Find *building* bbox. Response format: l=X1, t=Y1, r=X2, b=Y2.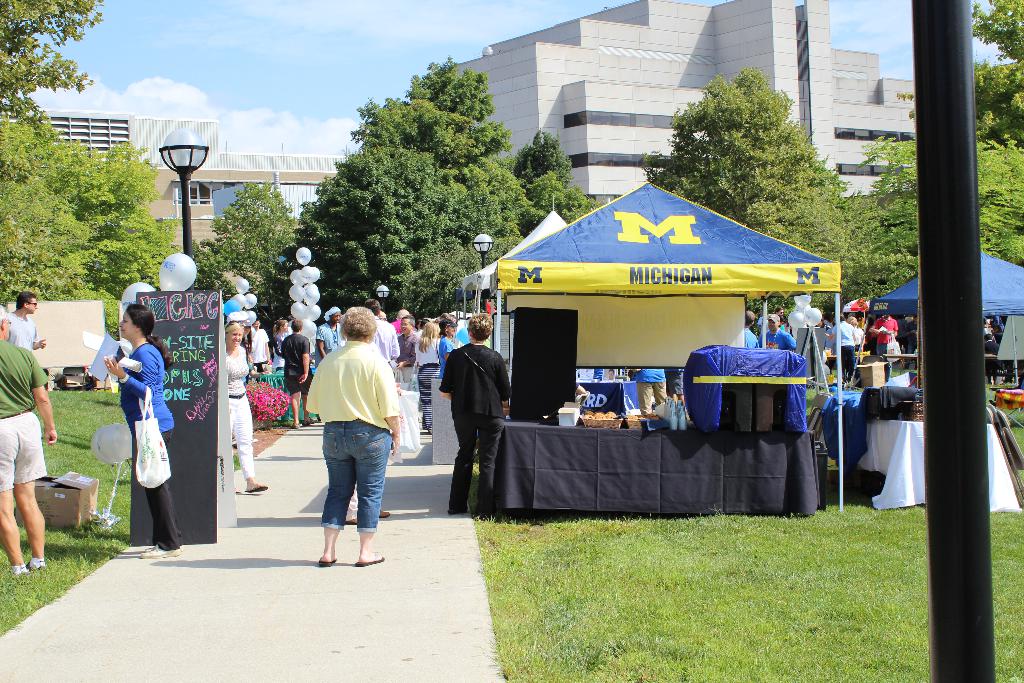
l=36, t=114, r=351, b=256.
